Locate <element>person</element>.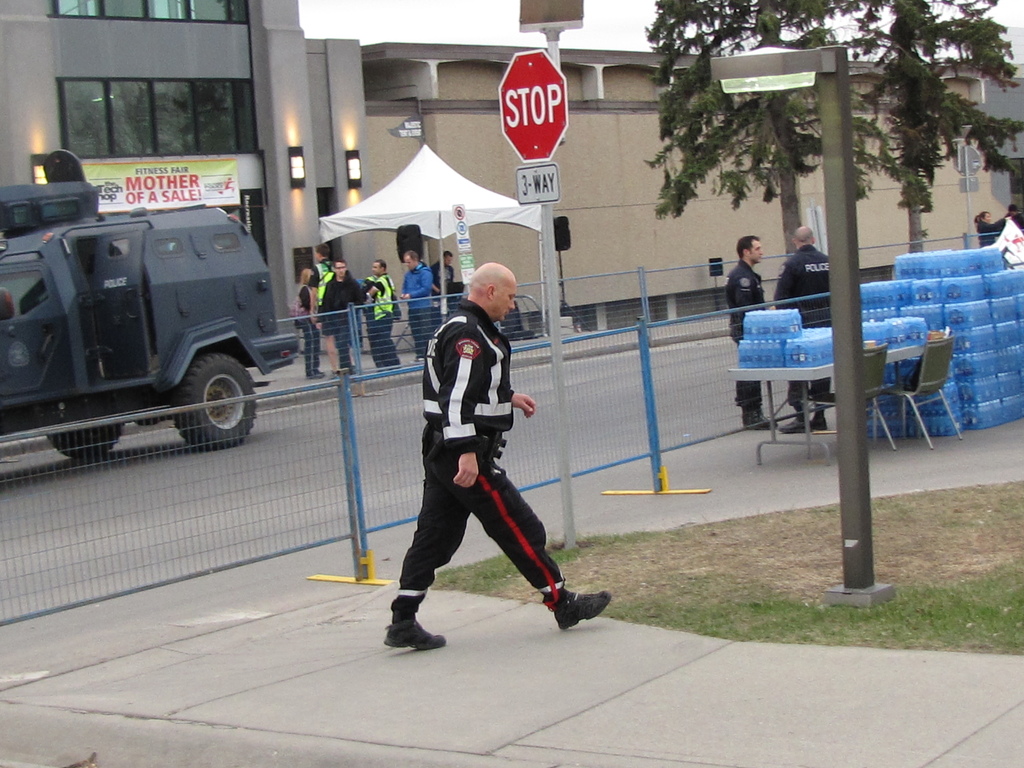
Bounding box: bbox=(318, 257, 369, 376).
